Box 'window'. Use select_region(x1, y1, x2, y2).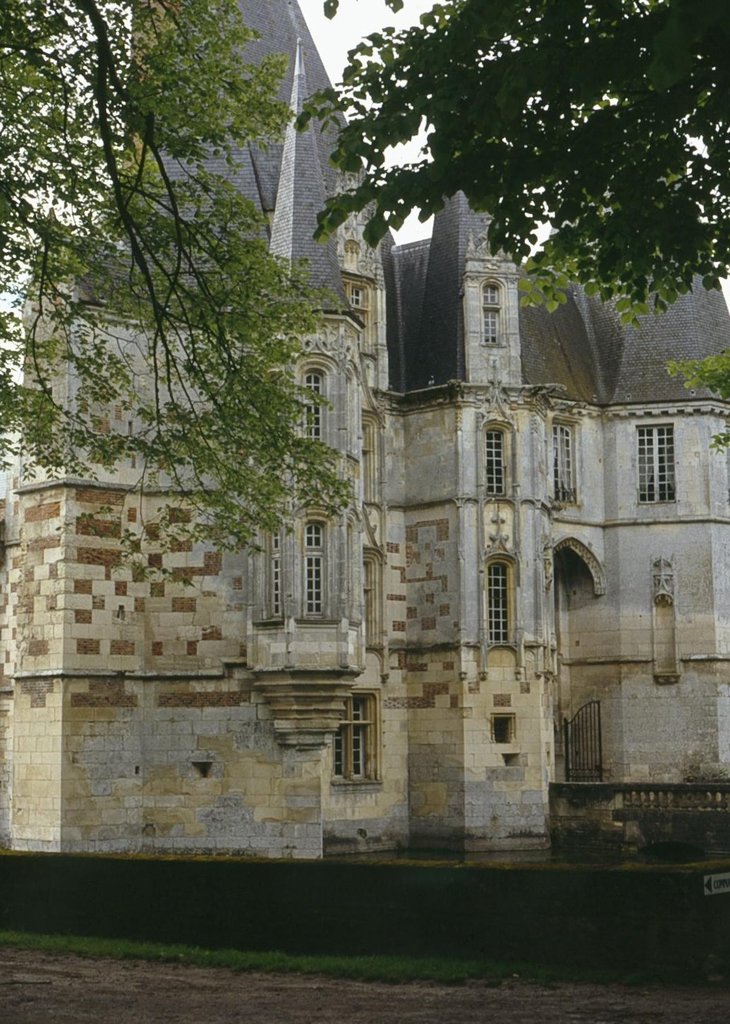
select_region(328, 691, 382, 806).
